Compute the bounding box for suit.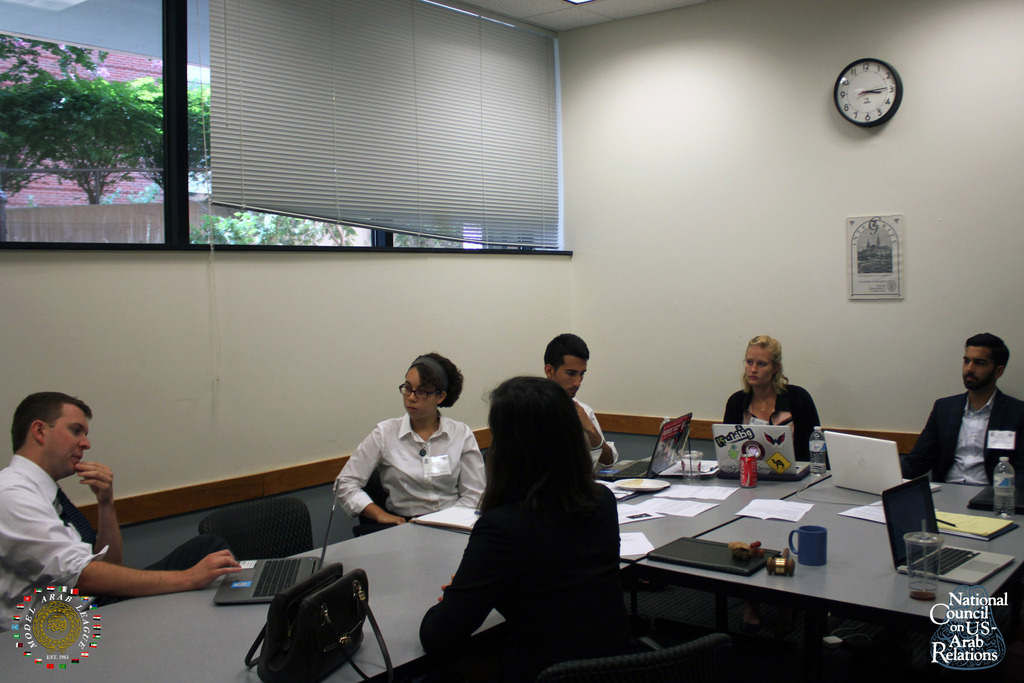
crop(719, 375, 828, 469).
